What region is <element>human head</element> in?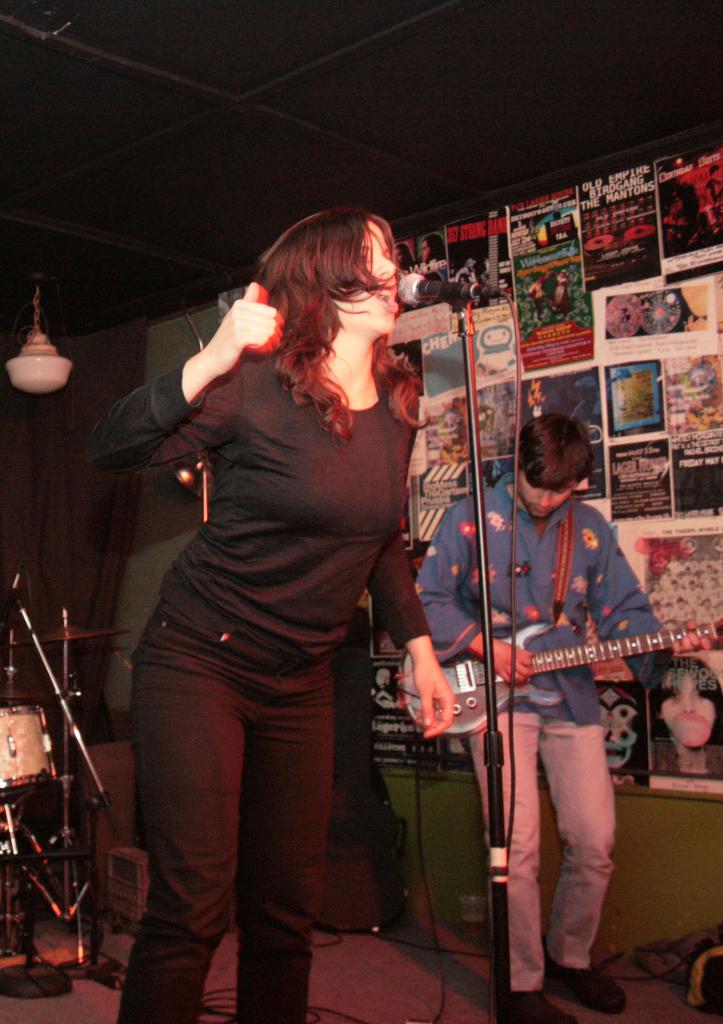
Rect(511, 404, 595, 518).
